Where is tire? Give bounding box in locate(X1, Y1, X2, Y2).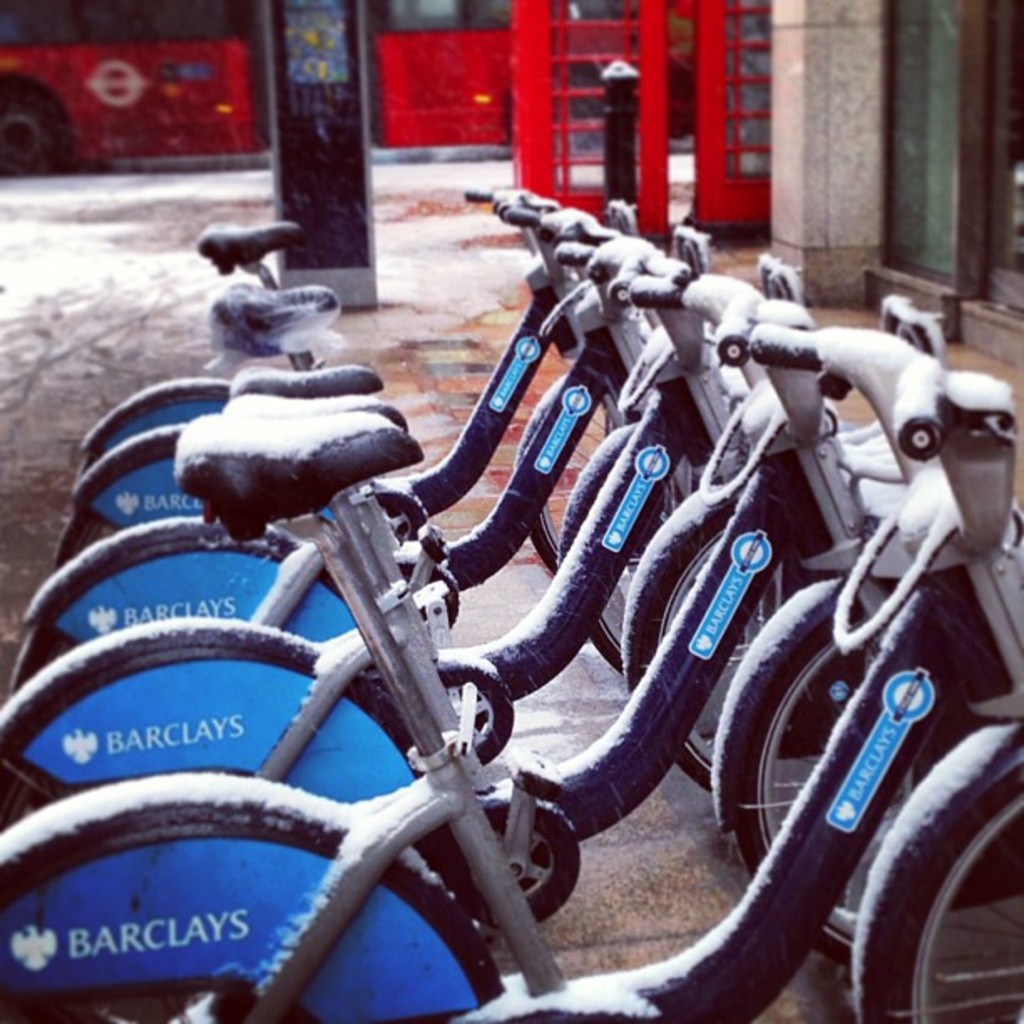
locate(724, 562, 929, 1011).
